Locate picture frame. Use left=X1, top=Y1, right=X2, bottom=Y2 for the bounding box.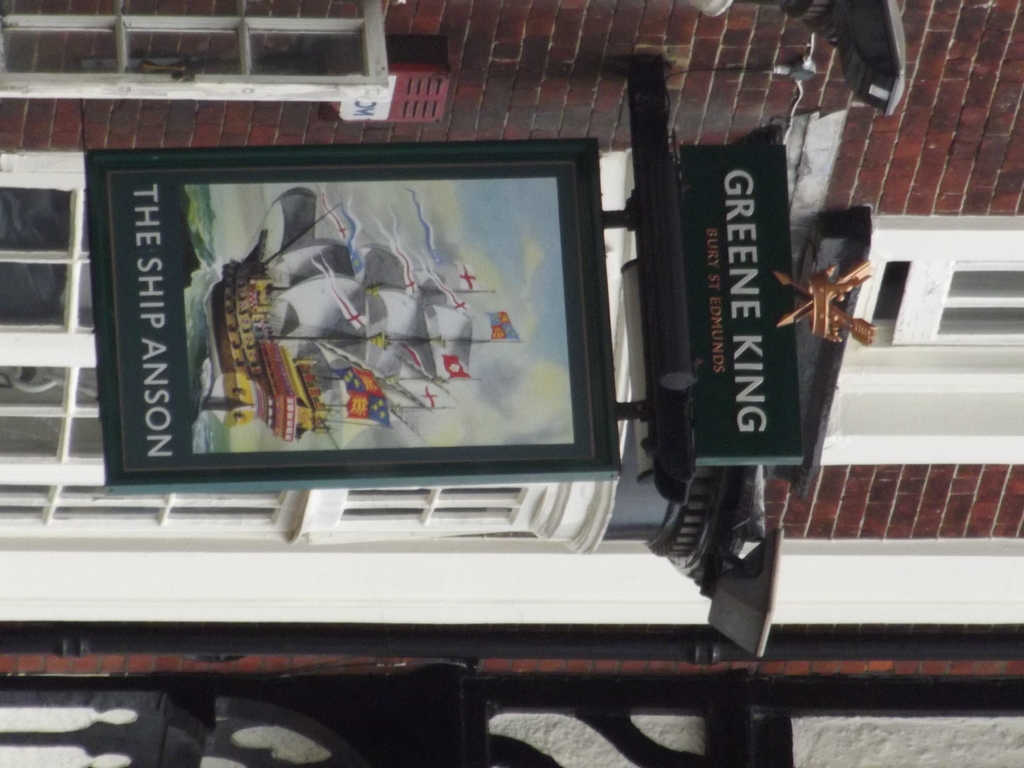
left=80, top=138, right=625, bottom=495.
